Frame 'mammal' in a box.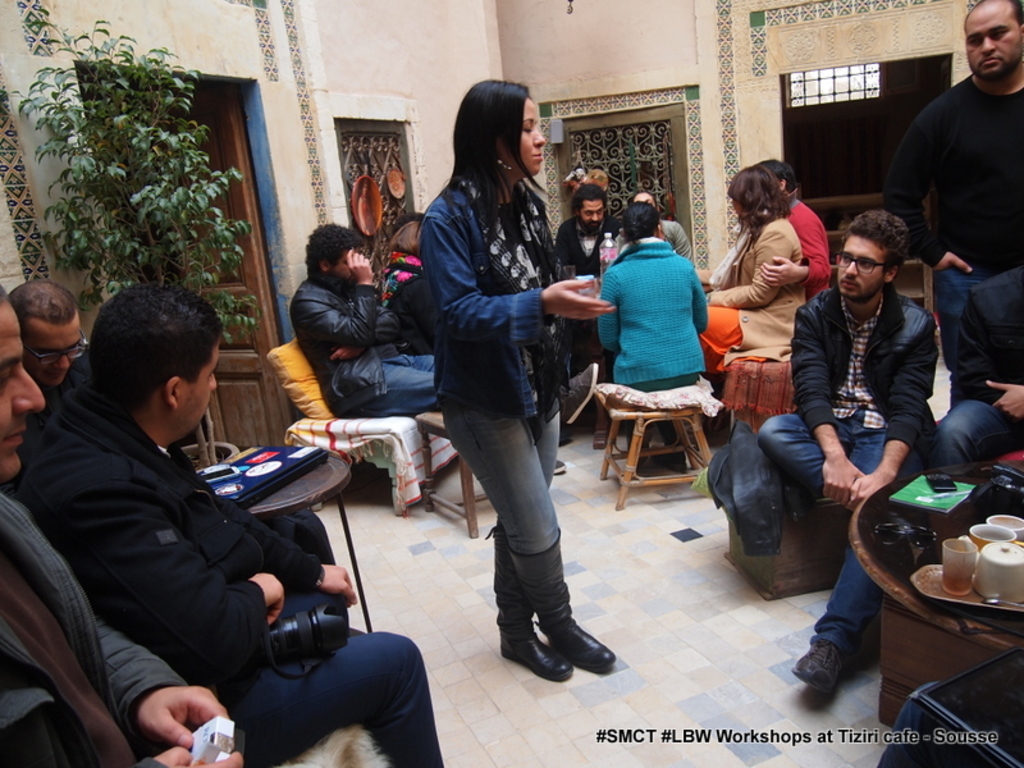
[1,274,96,444].
